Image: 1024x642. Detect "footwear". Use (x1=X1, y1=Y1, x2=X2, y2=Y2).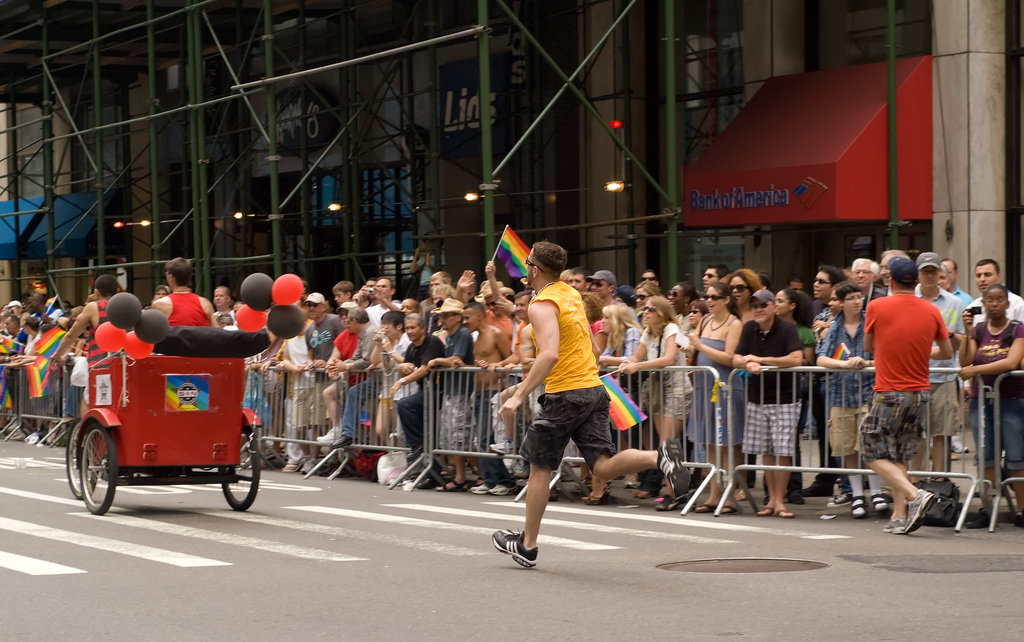
(x1=659, y1=440, x2=696, y2=502).
